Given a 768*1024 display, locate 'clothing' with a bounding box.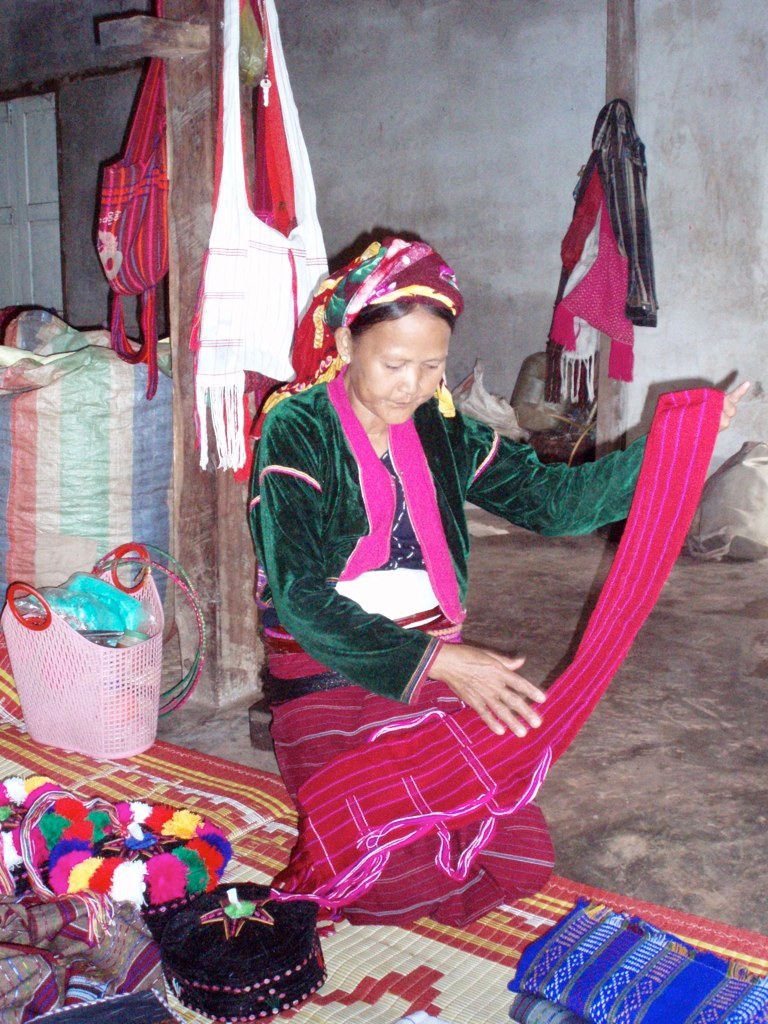
Located: bbox=(595, 93, 662, 330).
